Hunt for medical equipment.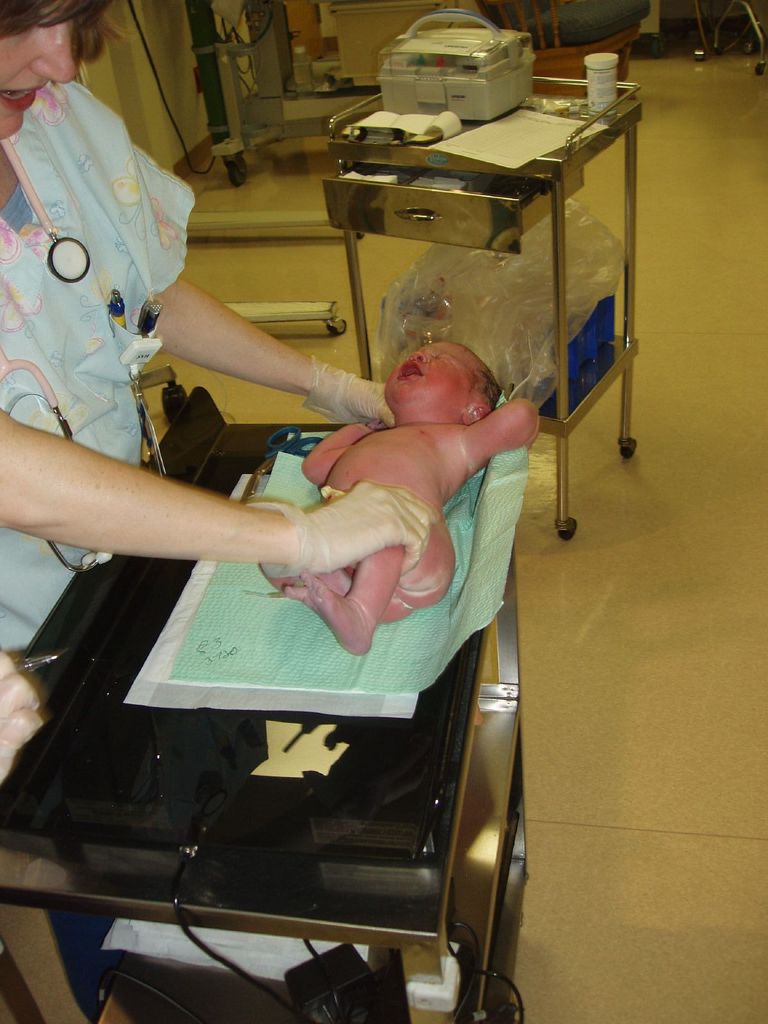
Hunted down at <region>129, 0, 385, 189</region>.
